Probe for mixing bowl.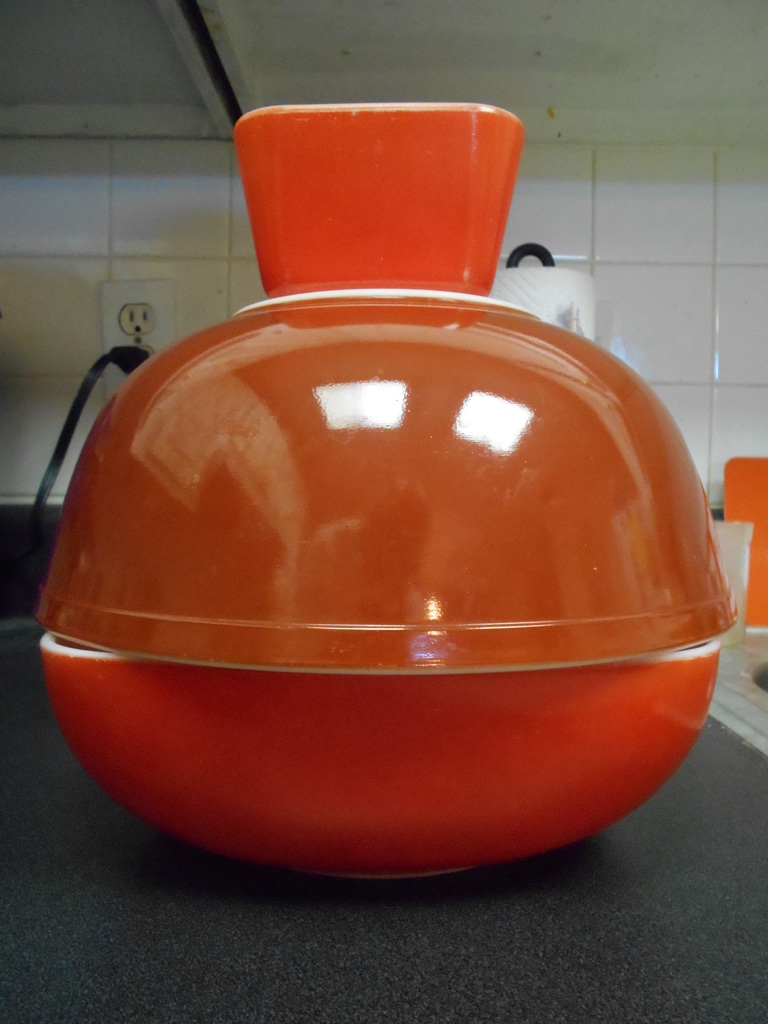
Probe result: box(35, 637, 721, 881).
